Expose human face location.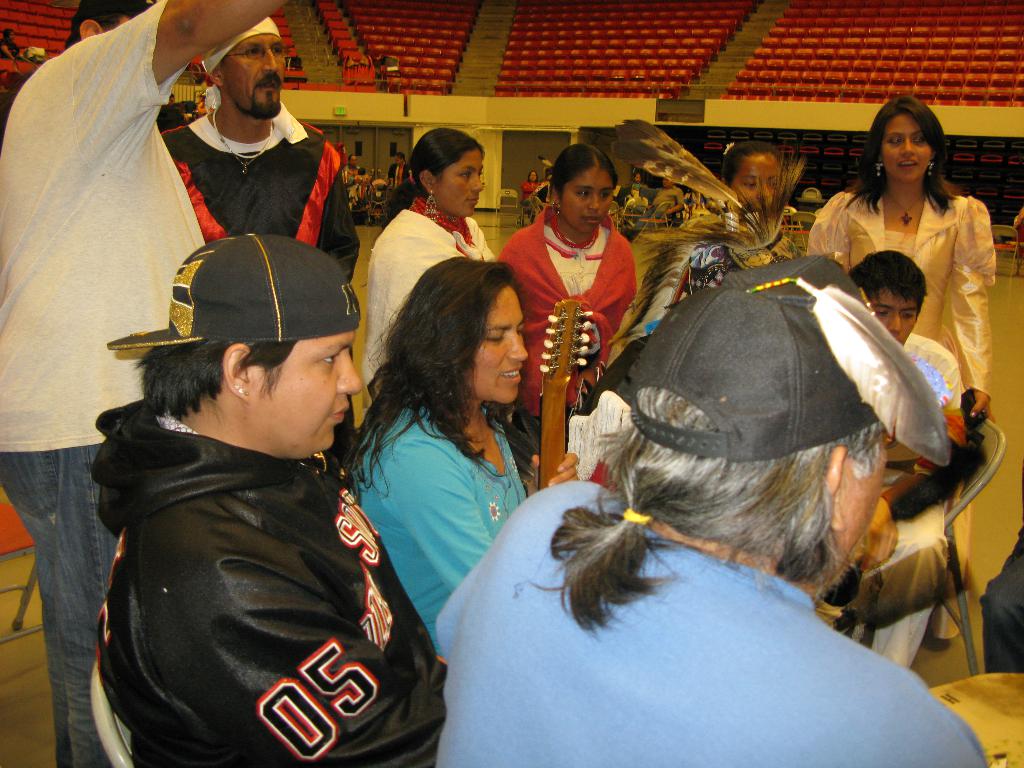
Exposed at left=731, top=150, right=779, bottom=212.
